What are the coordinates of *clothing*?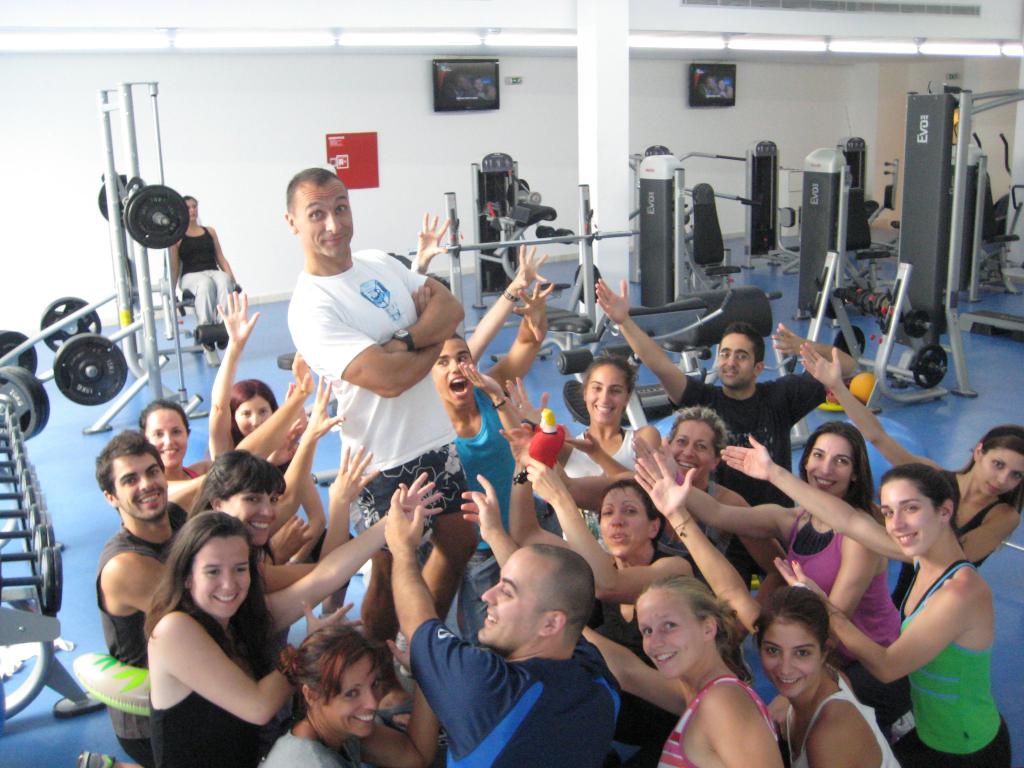
<bbox>250, 727, 396, 767</bbox>.
